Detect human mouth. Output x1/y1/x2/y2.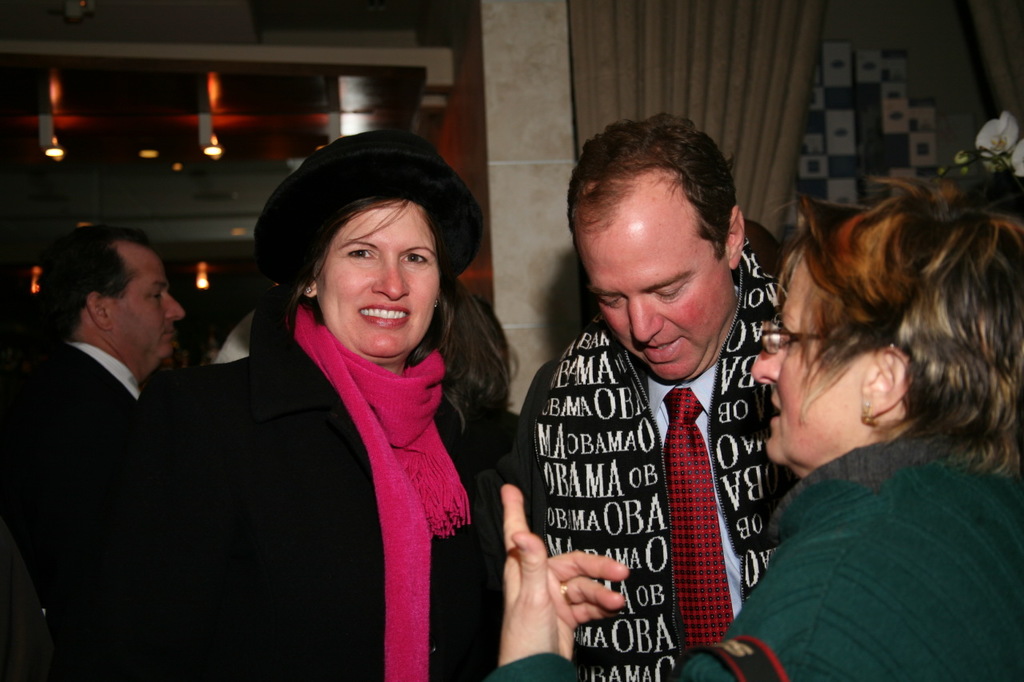
162/329/174/342.
